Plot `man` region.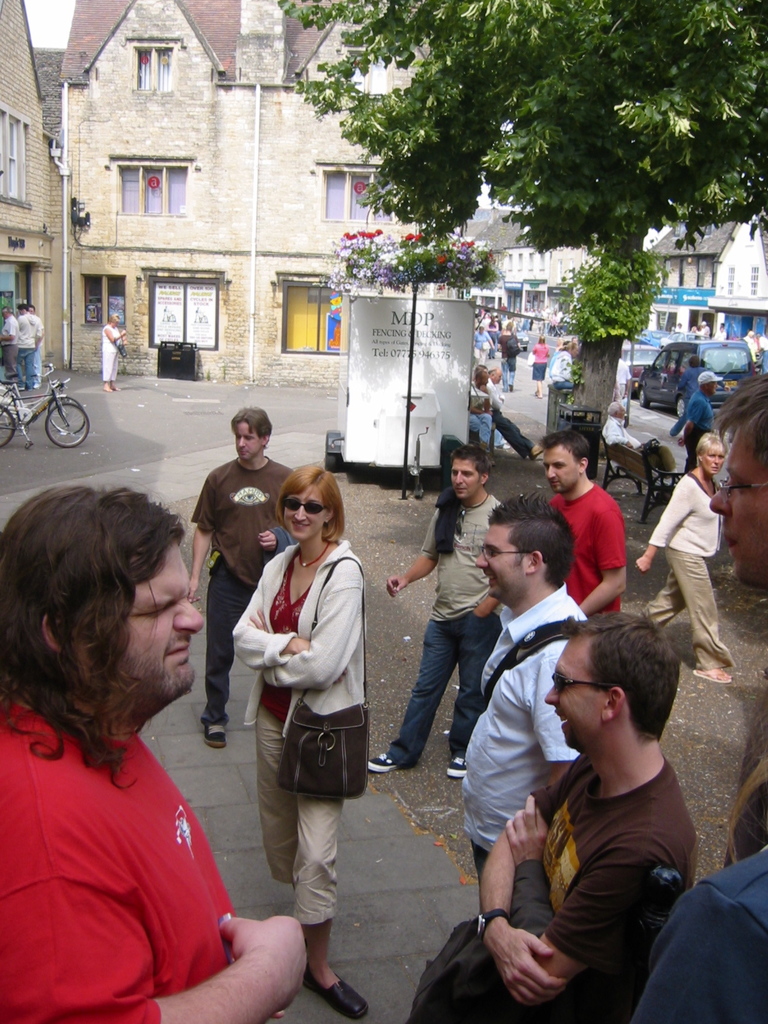
Plotted at (left=474, top=489, right=595, bottom=883).
